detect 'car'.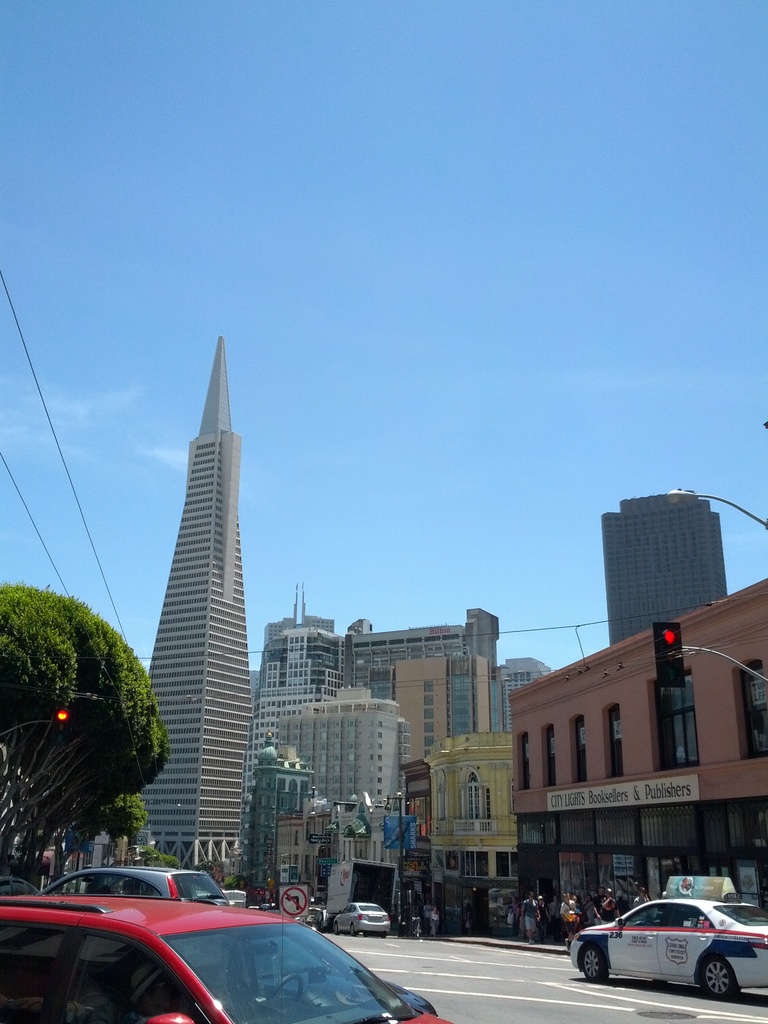
Detected at left=28, top=863, right=233, bottom=963.
